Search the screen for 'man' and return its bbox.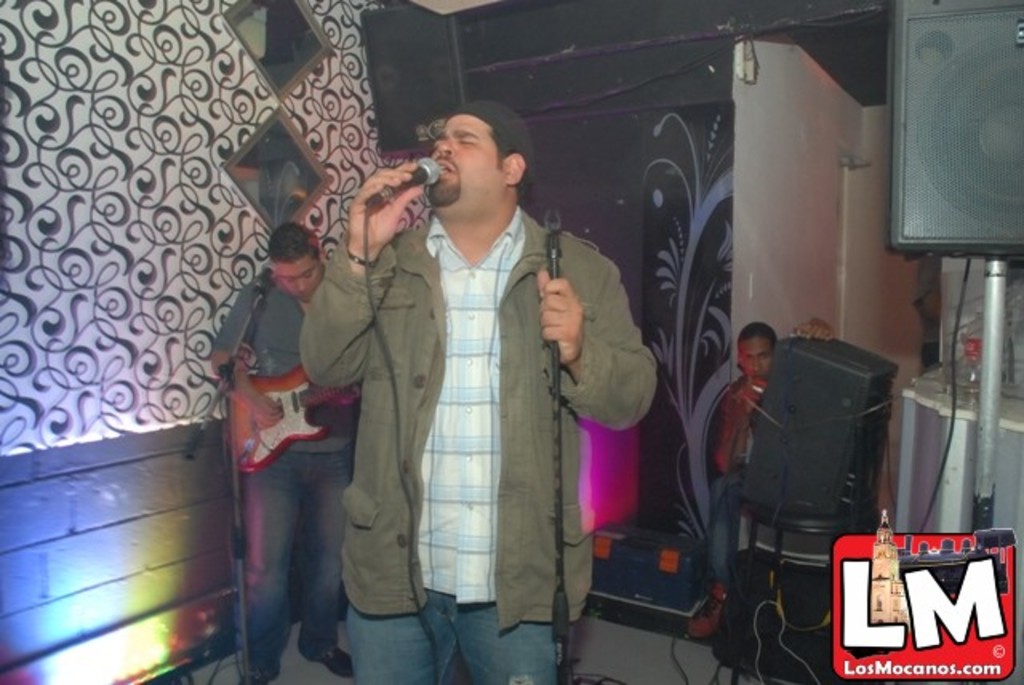
Found: [x1=685, y1=318, x2=776, y2=637].
